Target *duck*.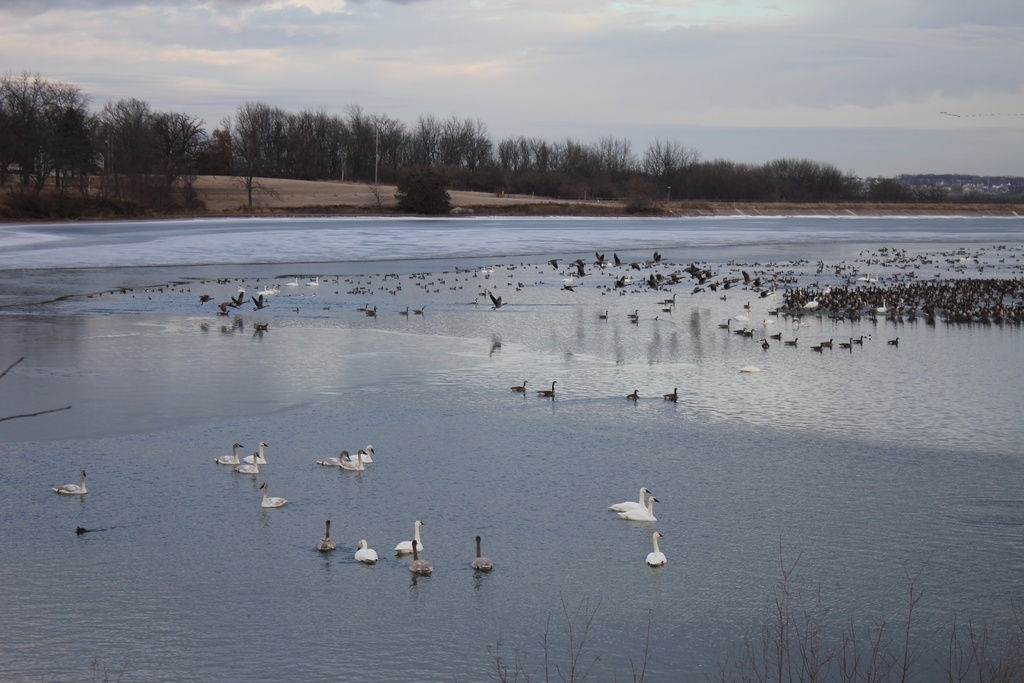
Target region: x1=253, y1=483, x2=292, y2=508.
